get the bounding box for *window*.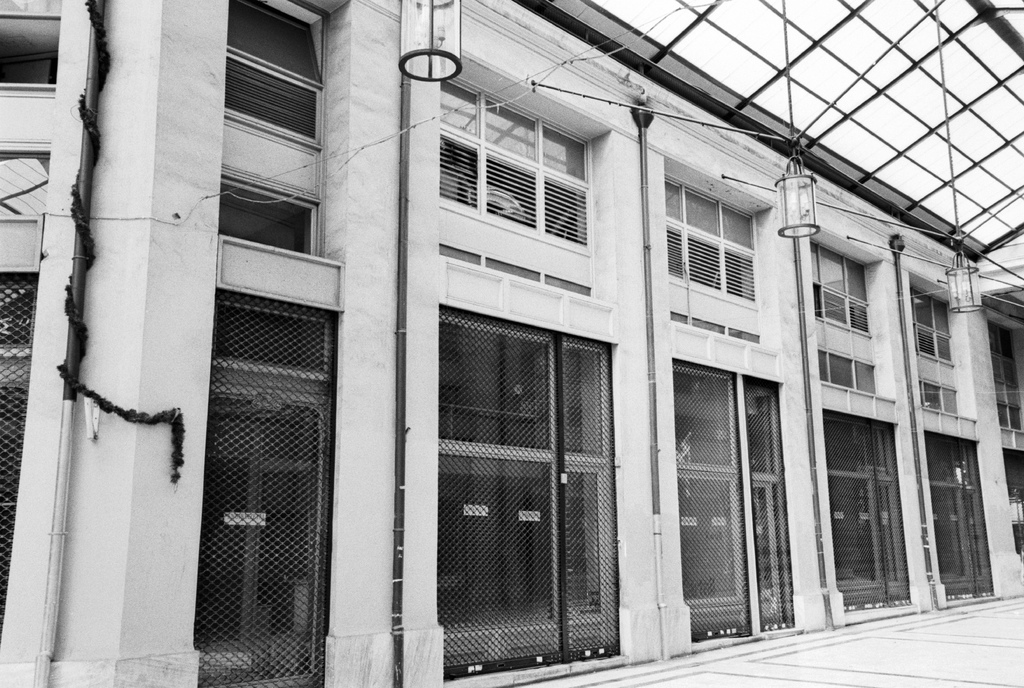
(x1=991, y1=323, x2=1015, y2=387).
